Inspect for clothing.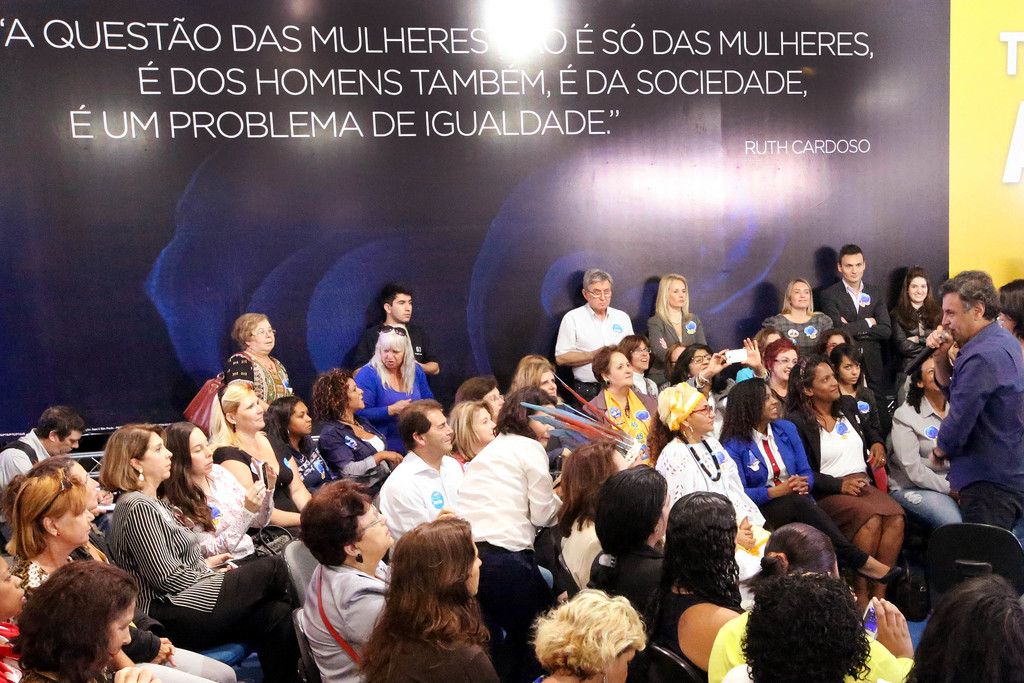
Inspection: pyautogui.locateOnScreen(0, 614, 25, 682).
